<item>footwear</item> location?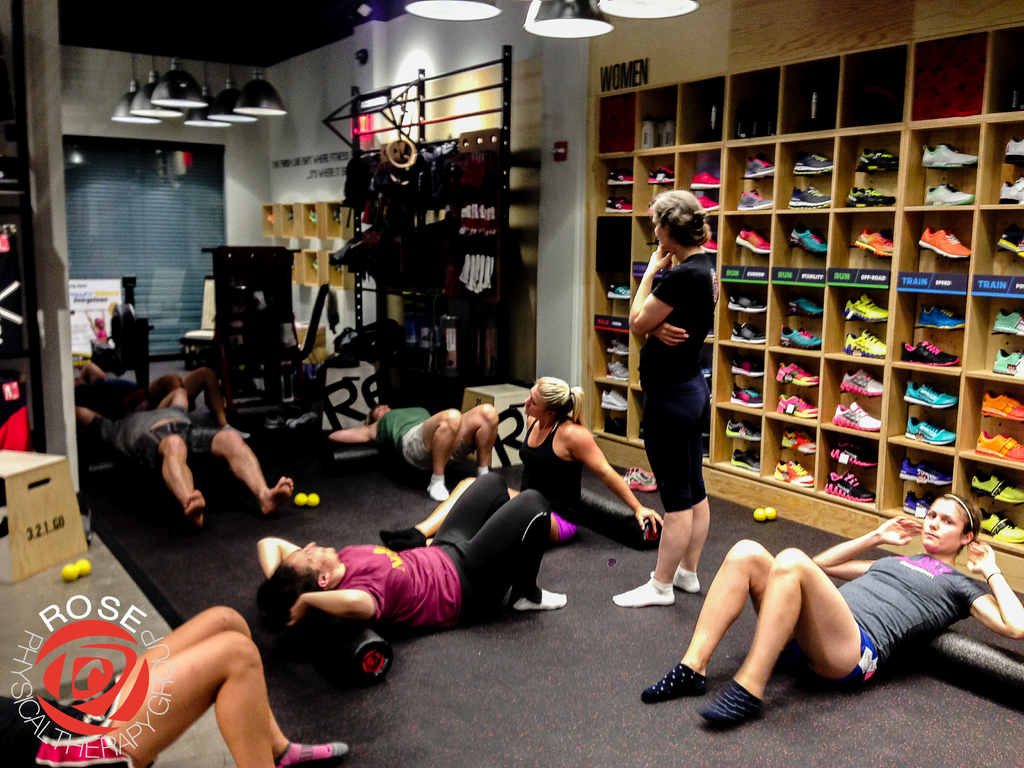
l=1000, t=175, r=1023, b=204
